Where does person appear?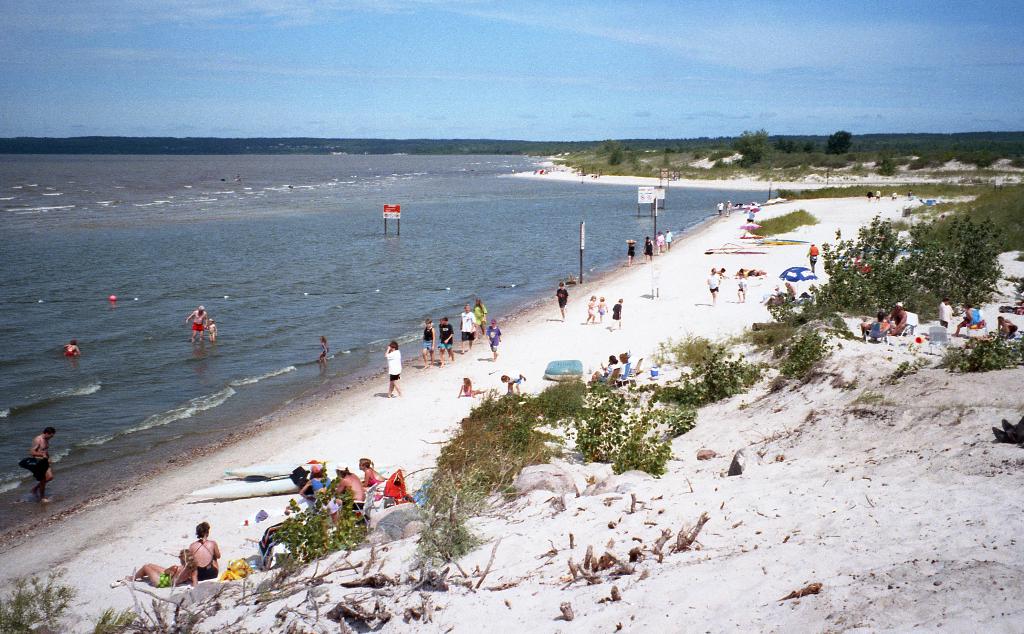
Appears at 437 317 454 370.
